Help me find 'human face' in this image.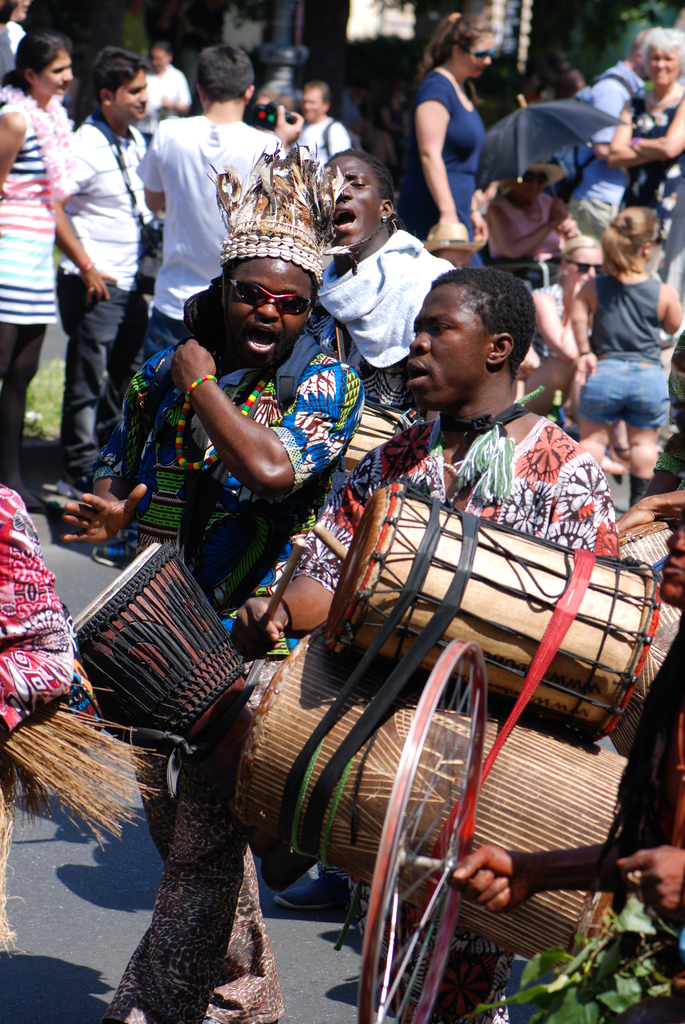
Found it: detection(647, 42, 684, 92).
